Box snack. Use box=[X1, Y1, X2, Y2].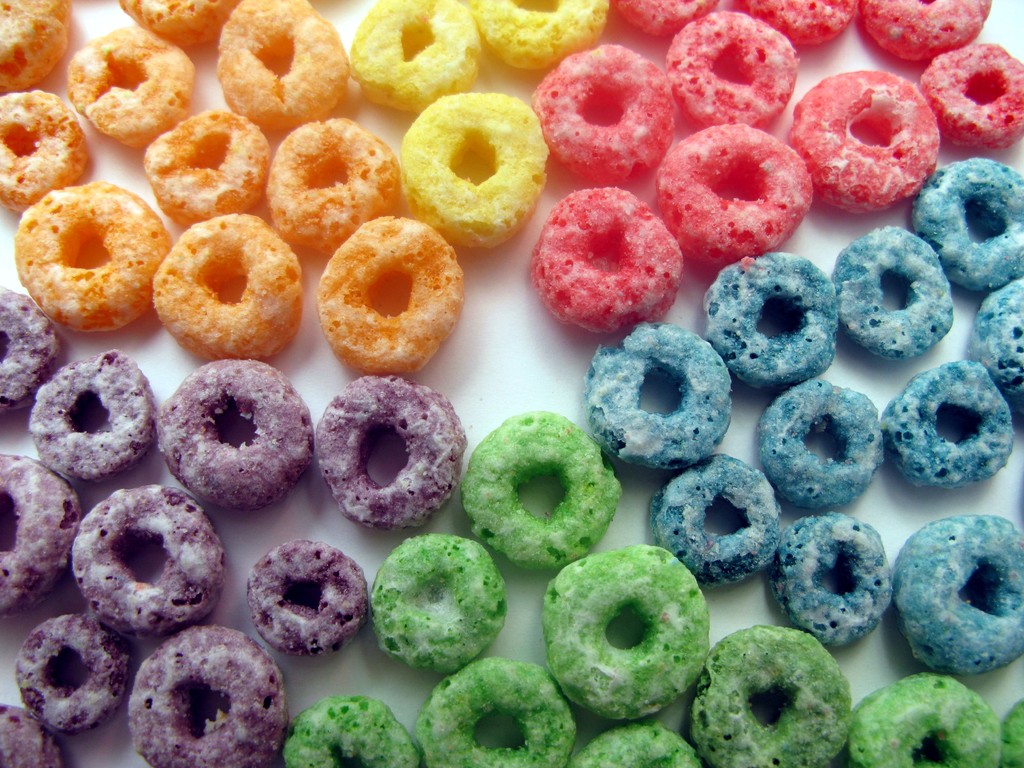
box=[468, 0, 620, 77].
